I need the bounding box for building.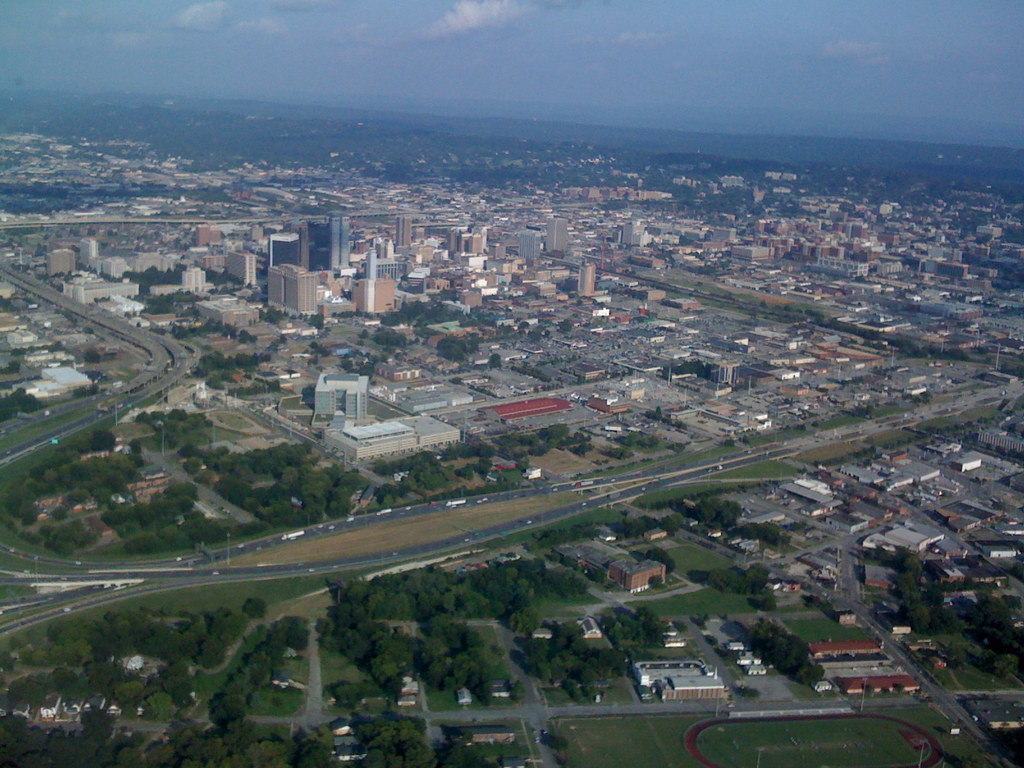
Here it is: rect(551, 547, 671, 595).
